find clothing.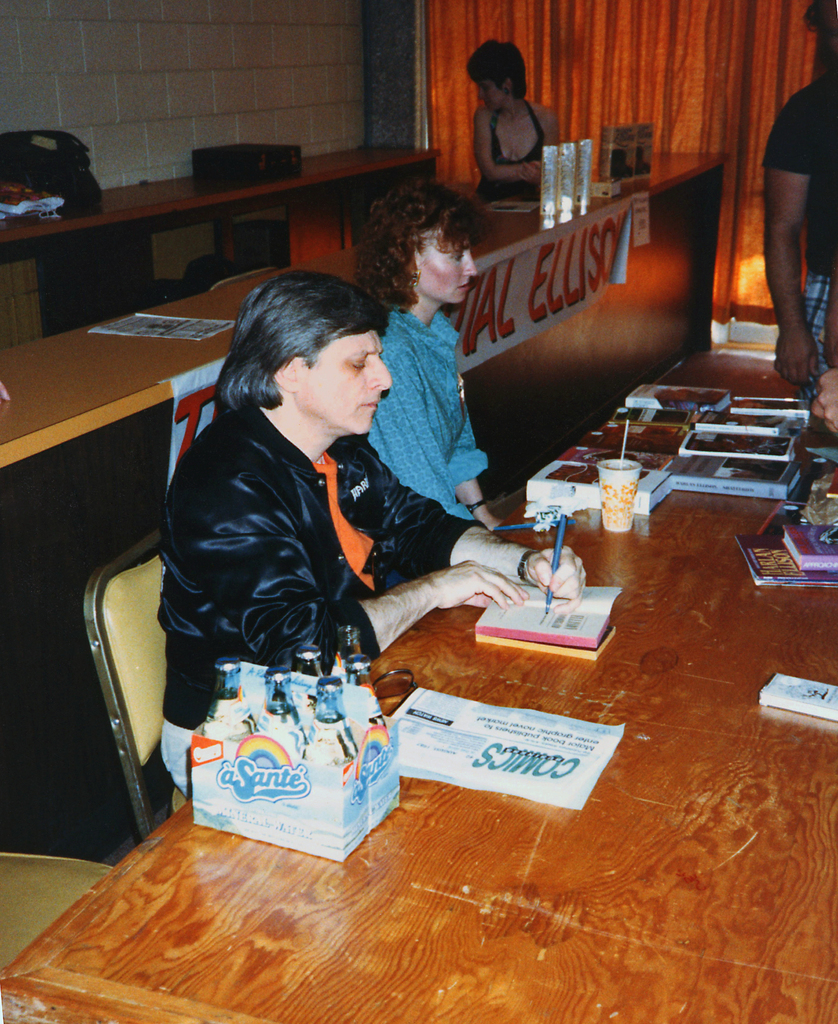
rect(758, 74, 837, 378).
